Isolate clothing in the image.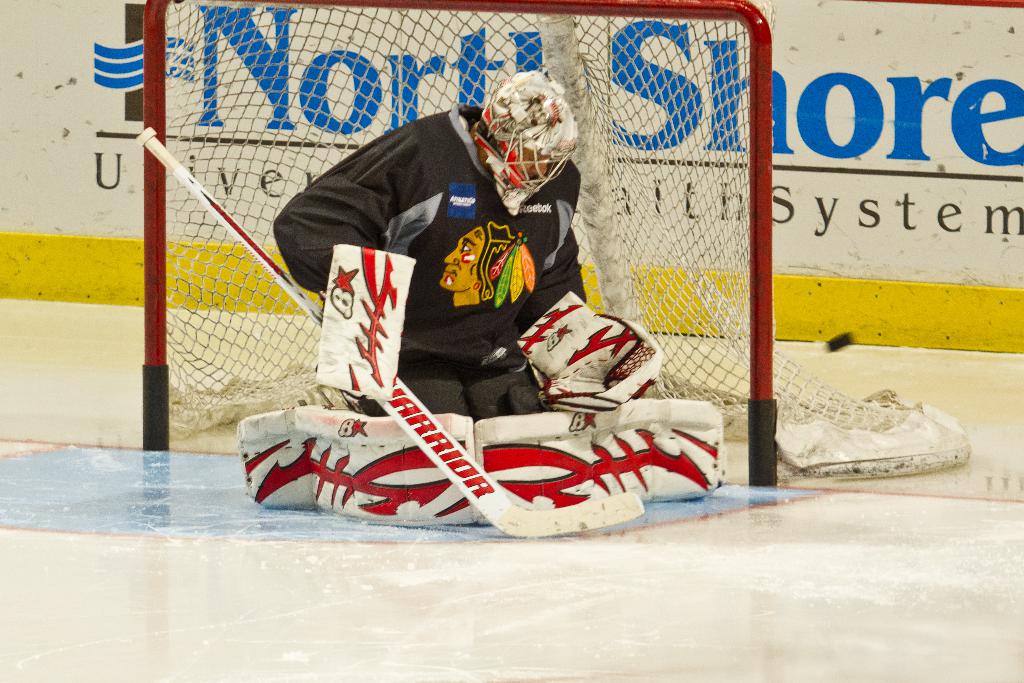
Isolated region: bbox=[287, 95, 611, 482].
